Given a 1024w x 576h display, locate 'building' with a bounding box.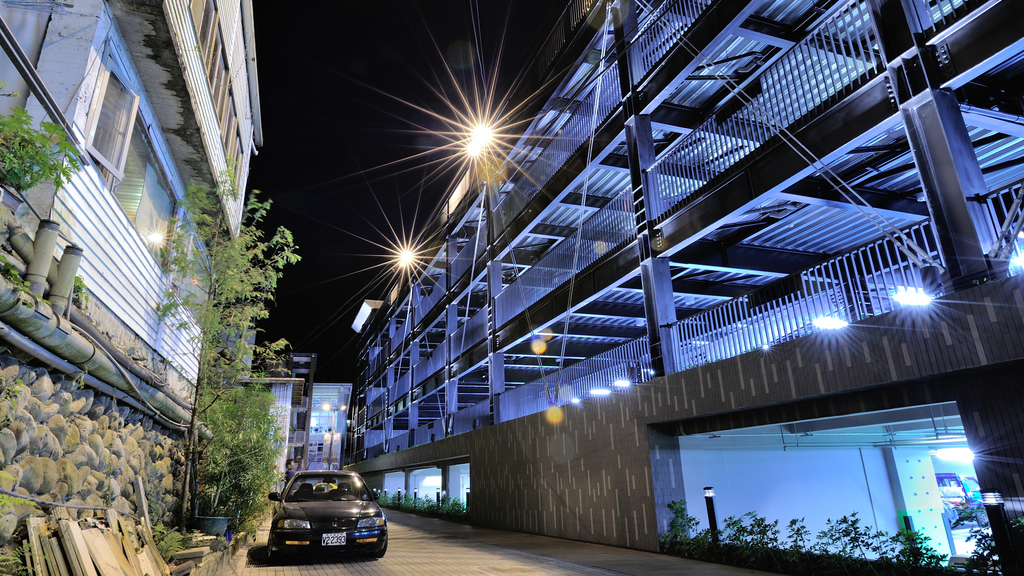
Located: x1=356 y1=0 x2=1023 y2=575.
